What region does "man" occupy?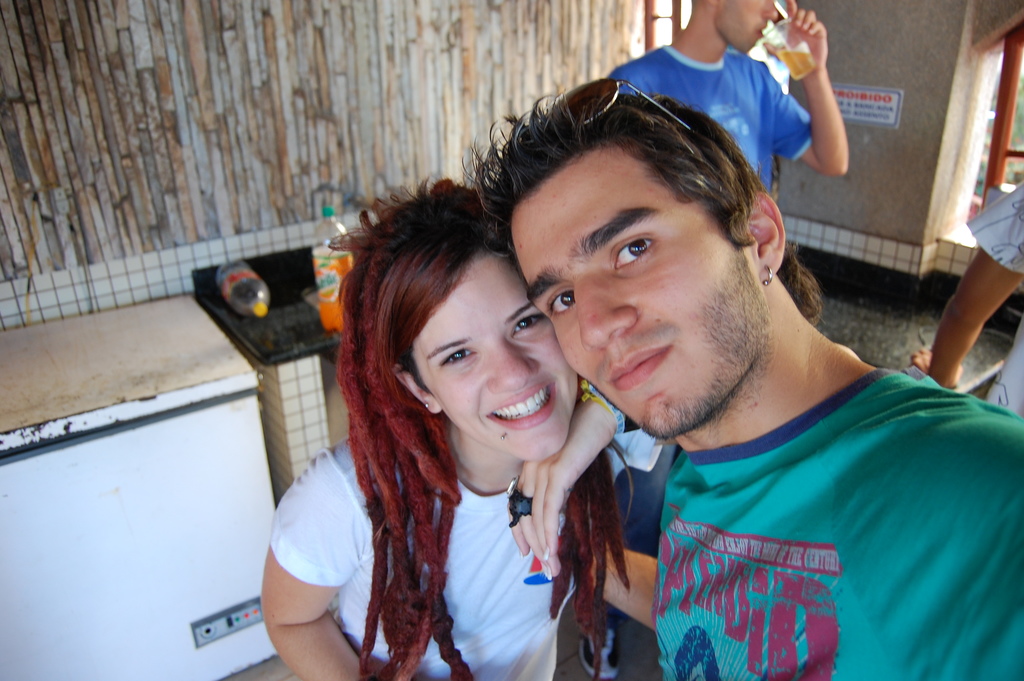
{"left": 456, "top": 69, "right": 1006, "bottom": 675}.
